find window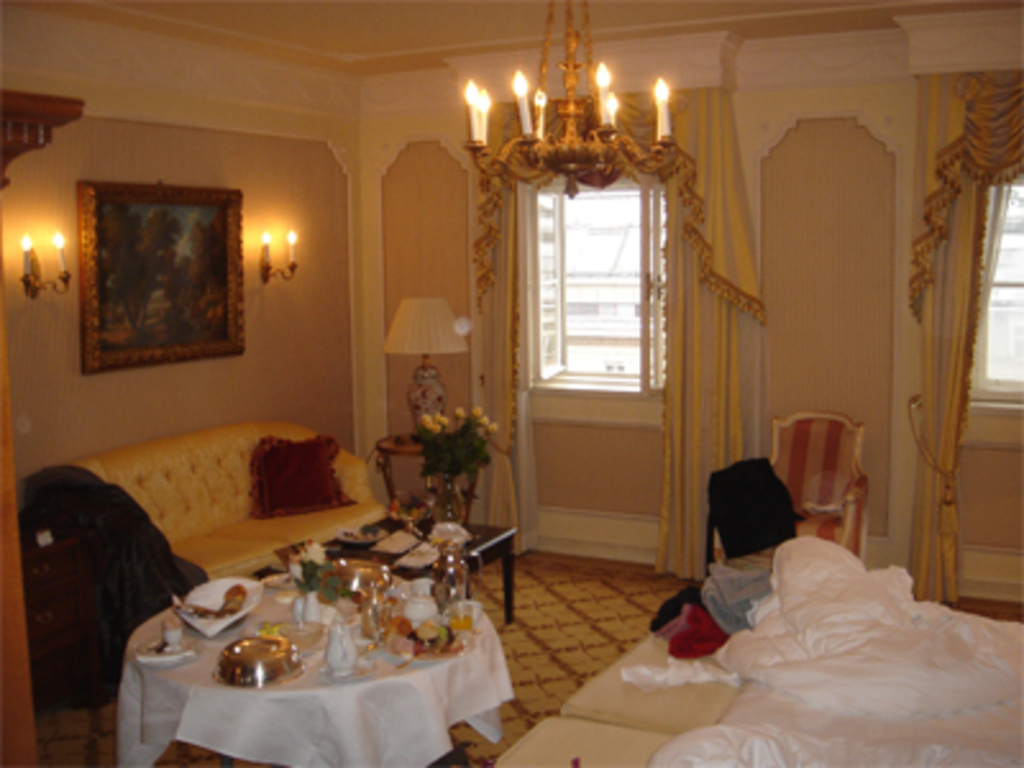
bbox(975, 182, 1021, 397)
